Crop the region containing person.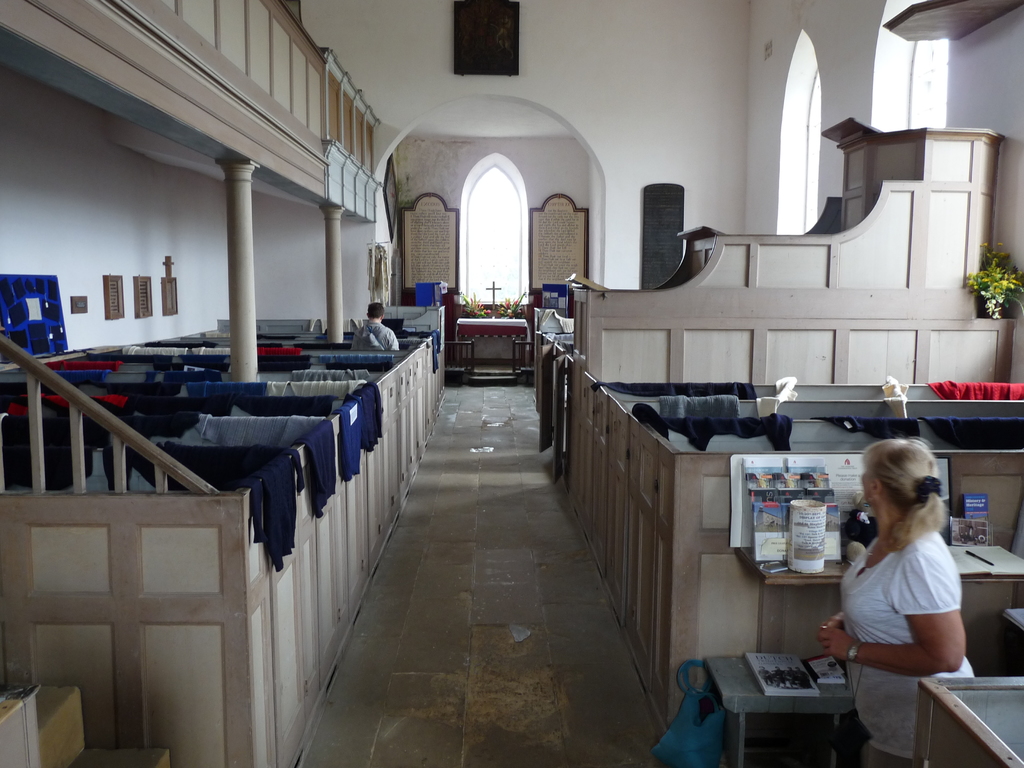
Crop region: region(849, 443, 976, 716).
